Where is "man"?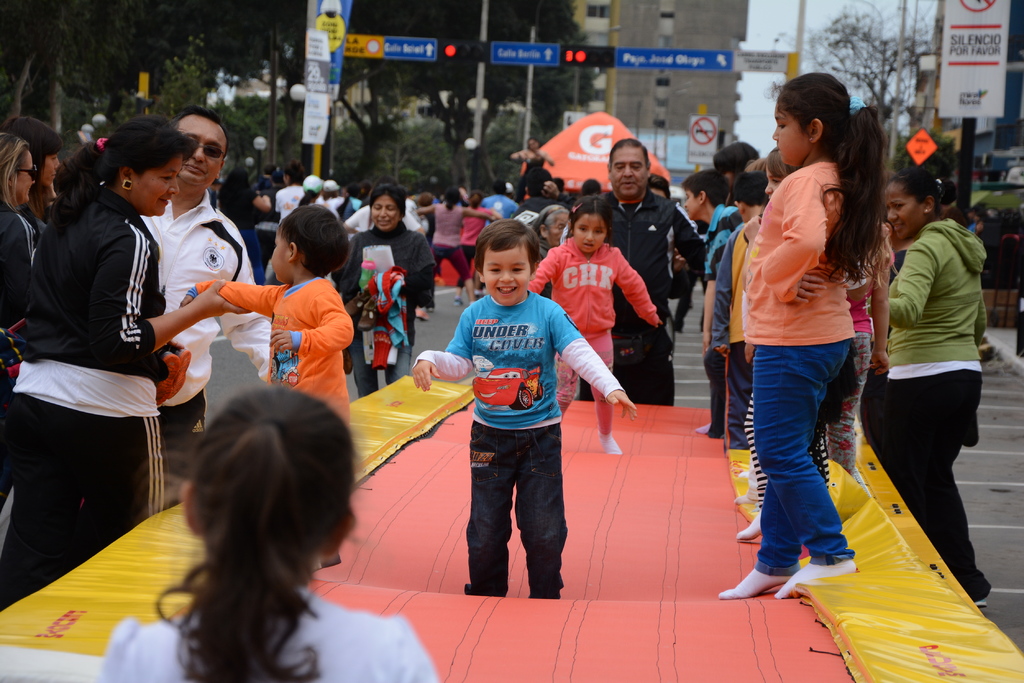
<region>558, 133, 708, 406</region>.
